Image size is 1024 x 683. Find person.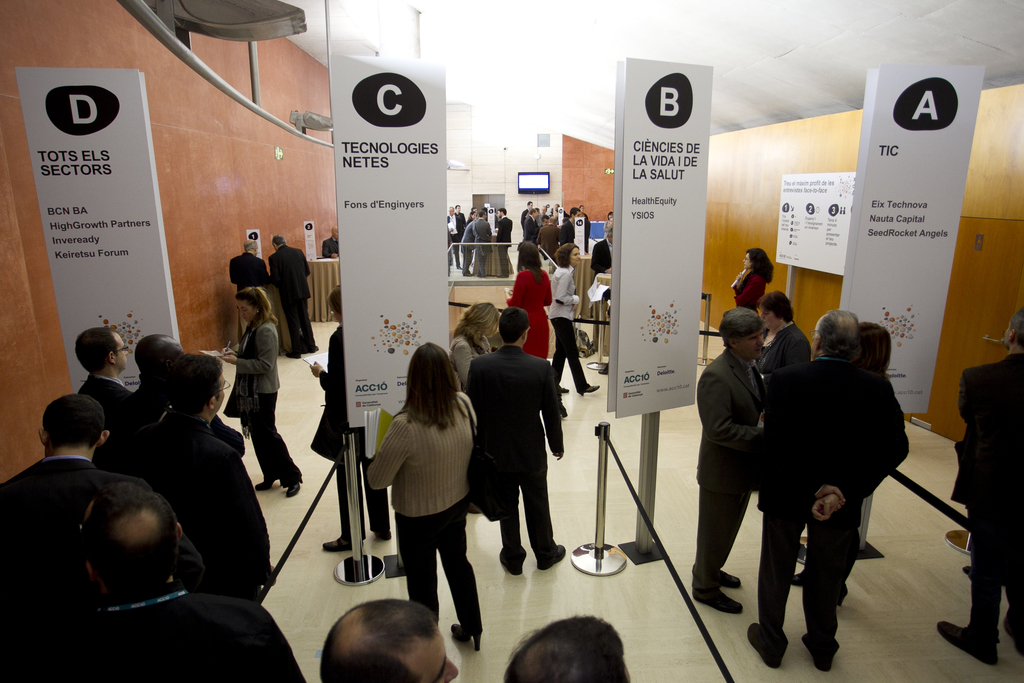
<box>936,306,1023,664</box>.
